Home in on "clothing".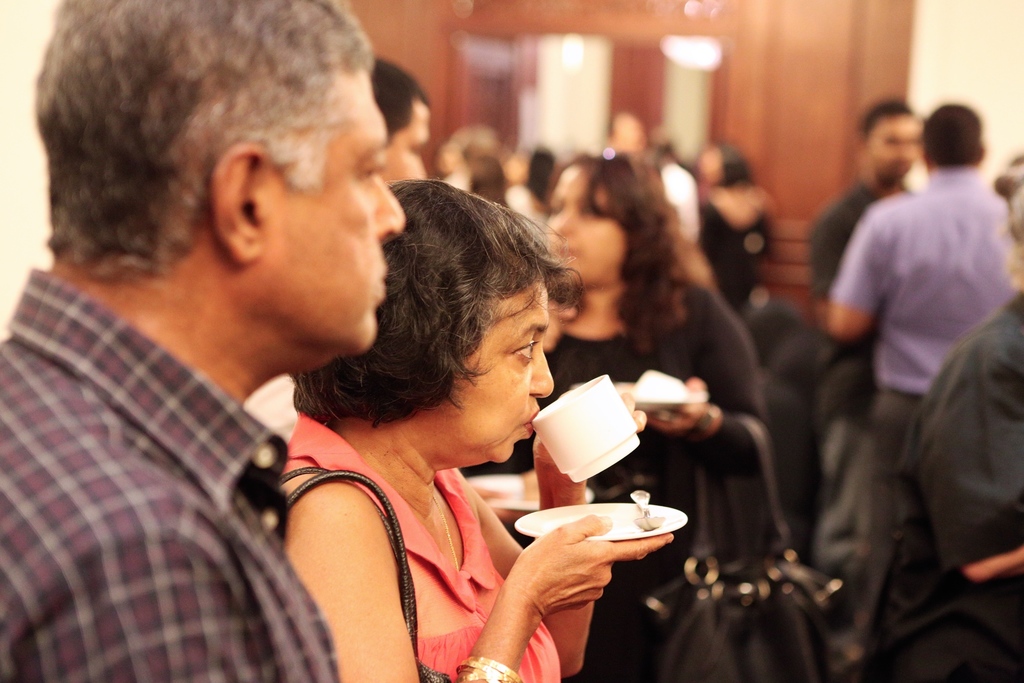
Homed in at bbox=[835, 163, 1021, 620].
